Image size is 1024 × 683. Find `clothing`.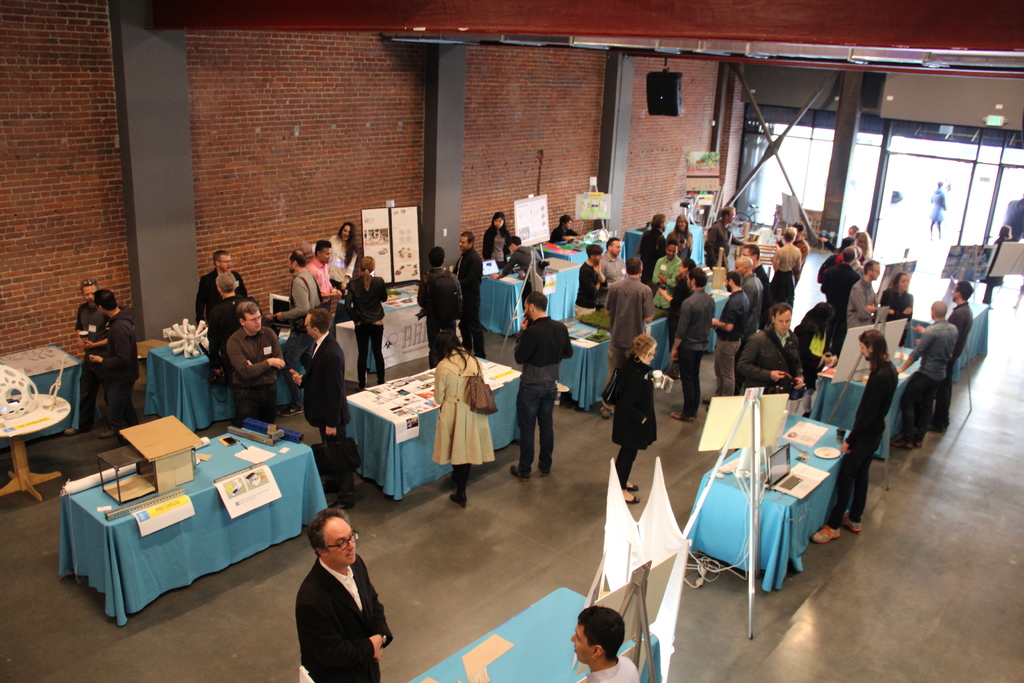
pyautogui.locateOnScreen(415, 269, 463, 365).
